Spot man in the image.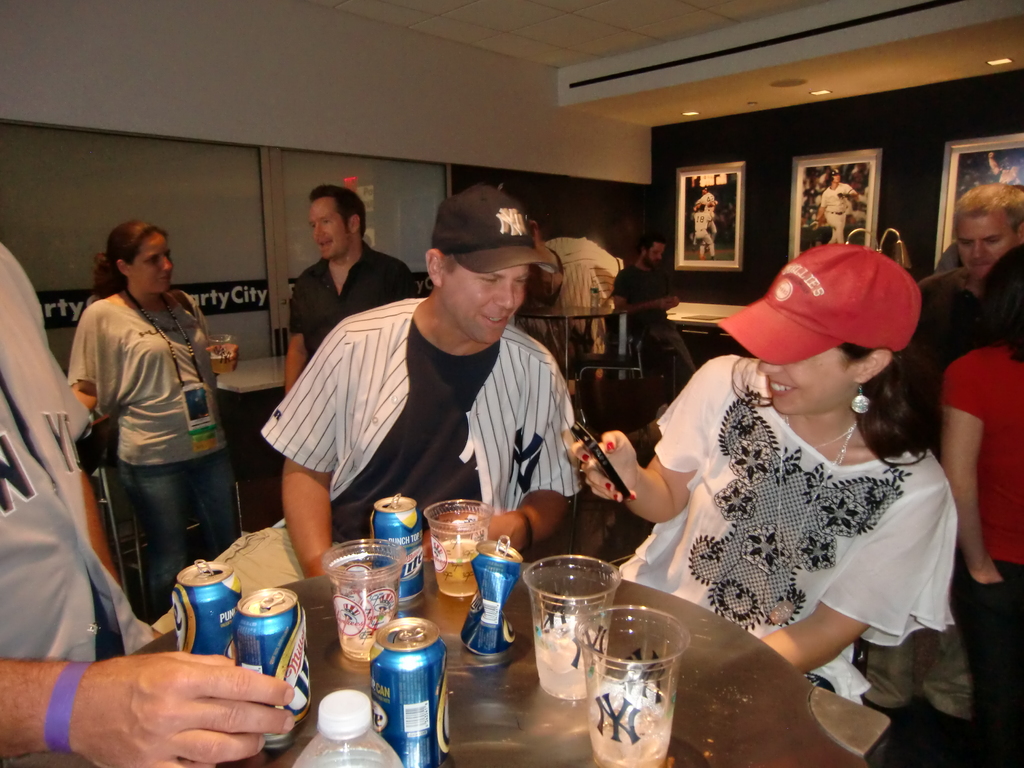
man found at left=809, top=169, right=860, bottom=246.
